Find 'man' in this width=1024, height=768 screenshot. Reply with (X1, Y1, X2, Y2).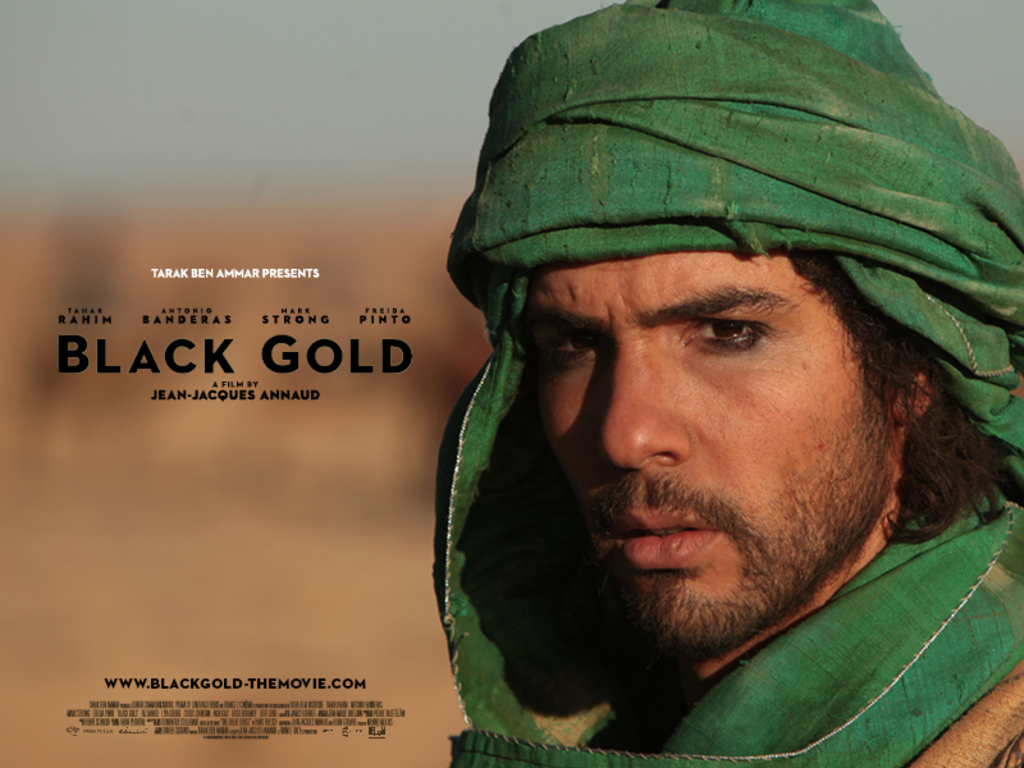
(433, 0, 1023, 767).
